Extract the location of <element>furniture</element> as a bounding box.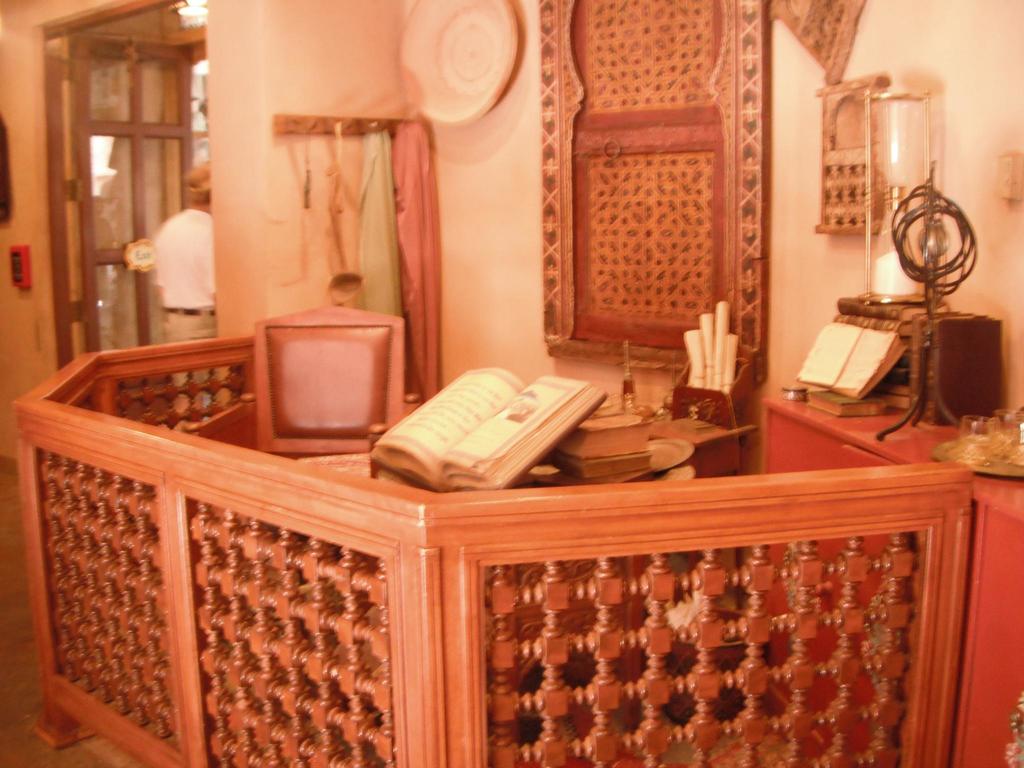
box(485, 556, 644, 756).
